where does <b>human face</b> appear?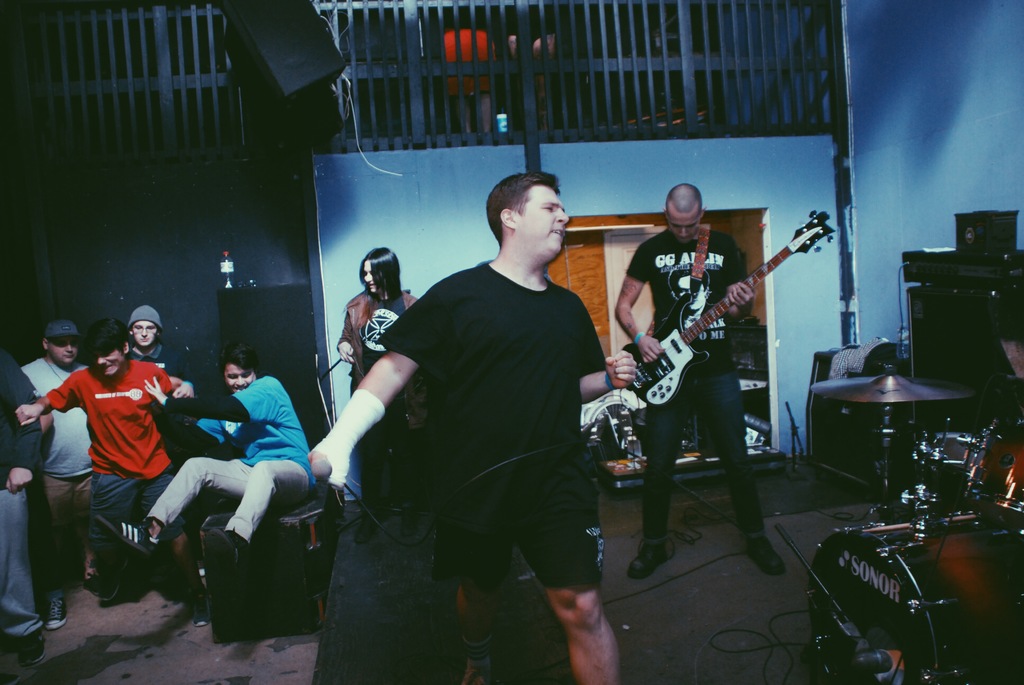
Appears at 51,336,82,365.
